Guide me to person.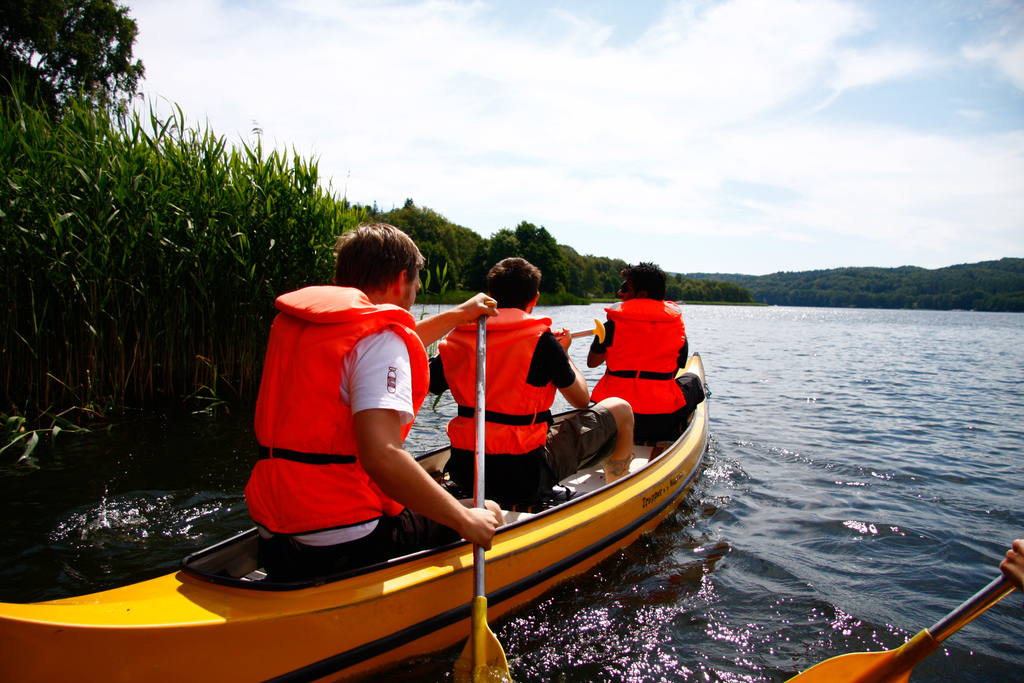
Guidance: BBox(417, 254, 640, 499).
